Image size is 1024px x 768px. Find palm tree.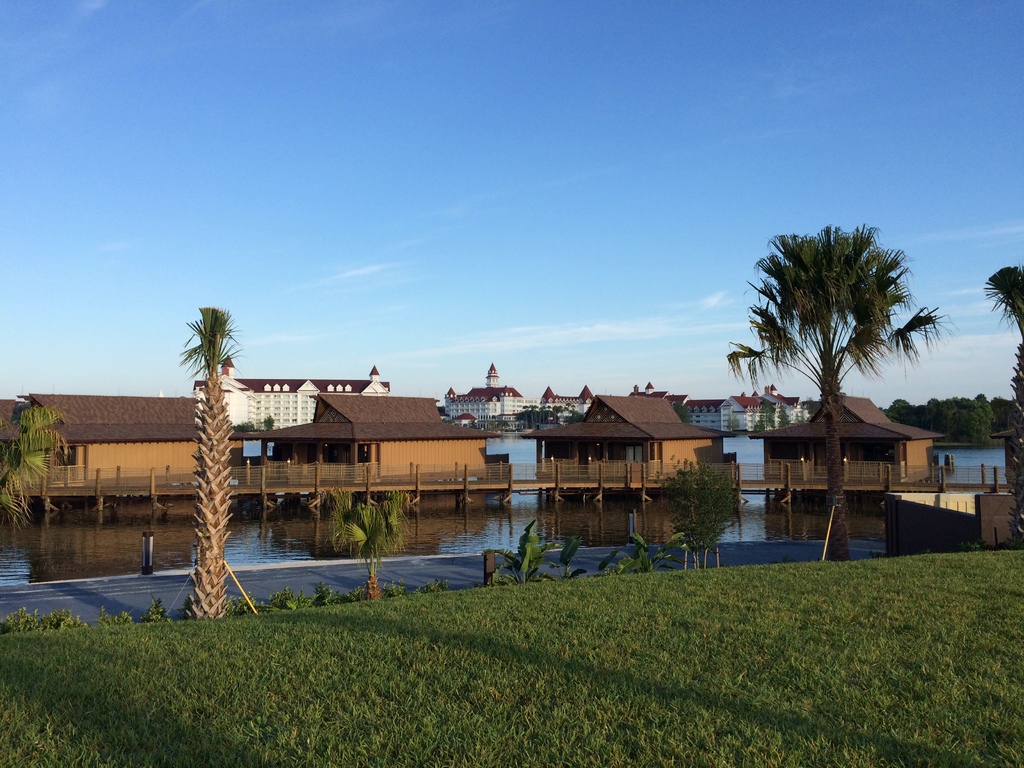
BBox(7, 395, 67, 504).
